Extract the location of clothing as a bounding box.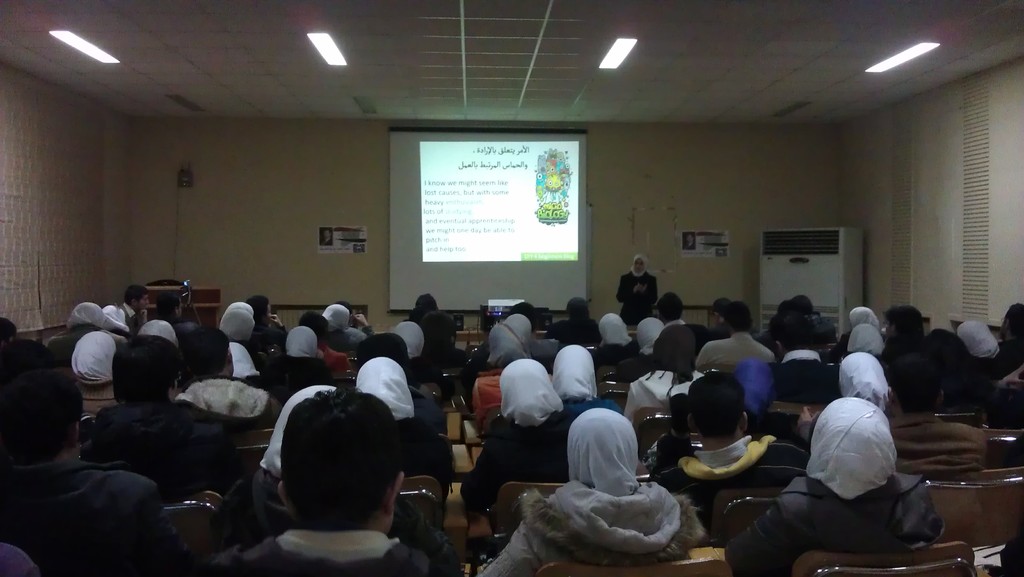
x1=70 y1=386 x2=242 y2=504.
